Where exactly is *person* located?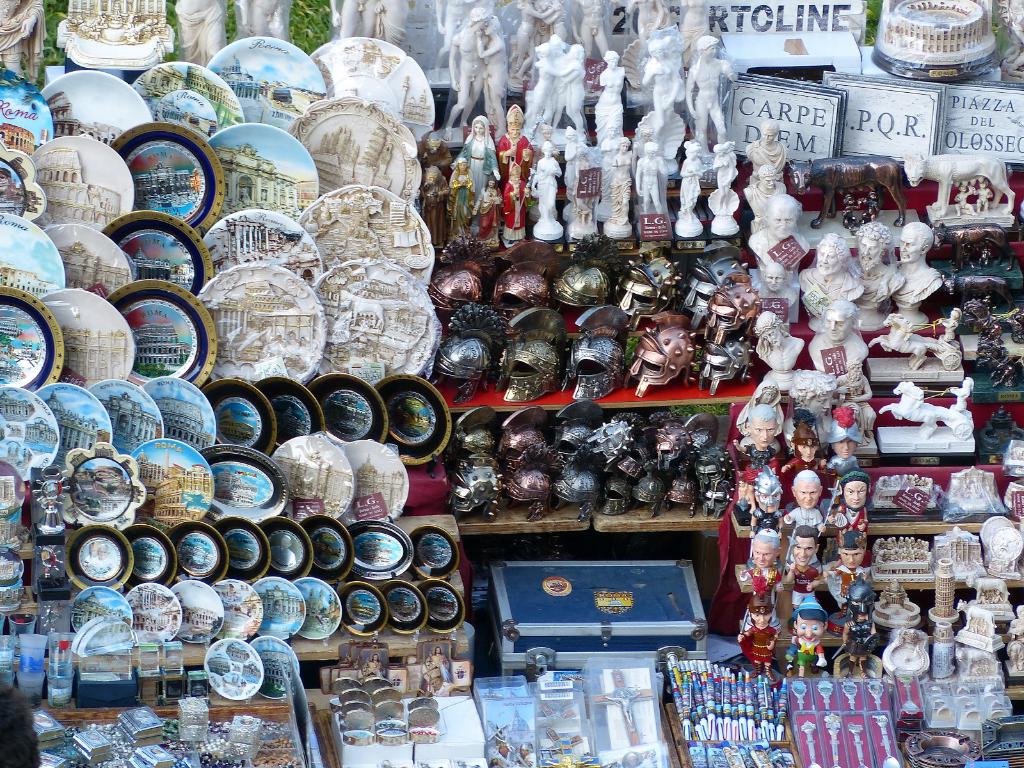
Its bounding box is 232:0:293:41.
